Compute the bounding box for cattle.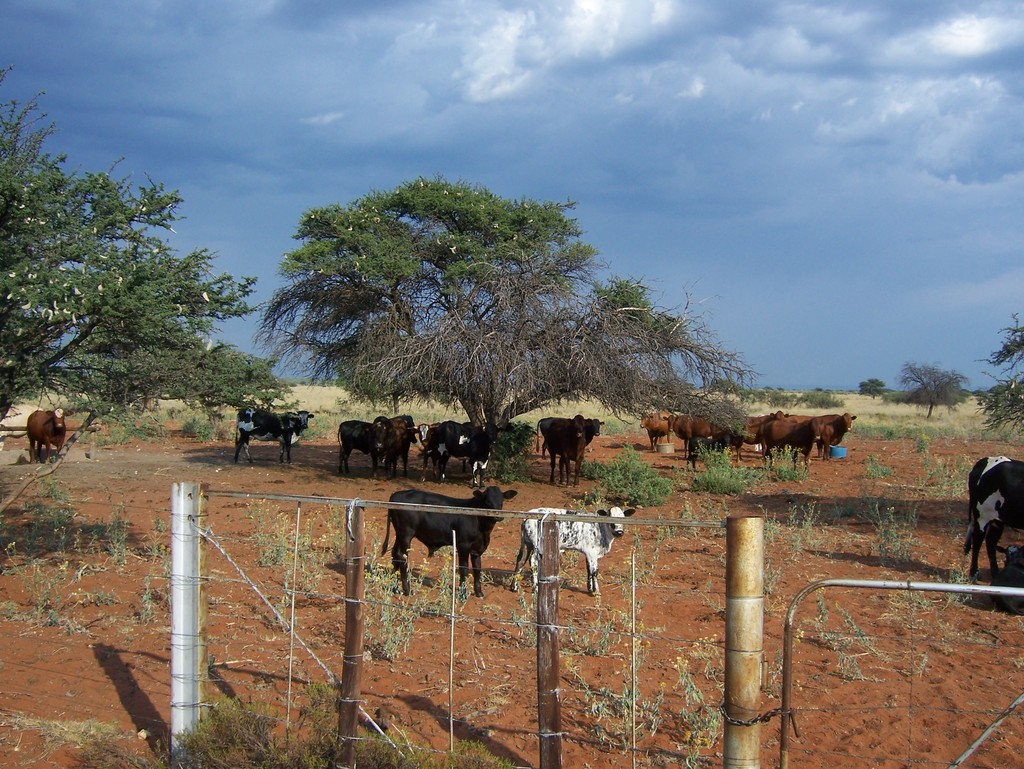
left=761, top=418, right=825, bottom=473.
